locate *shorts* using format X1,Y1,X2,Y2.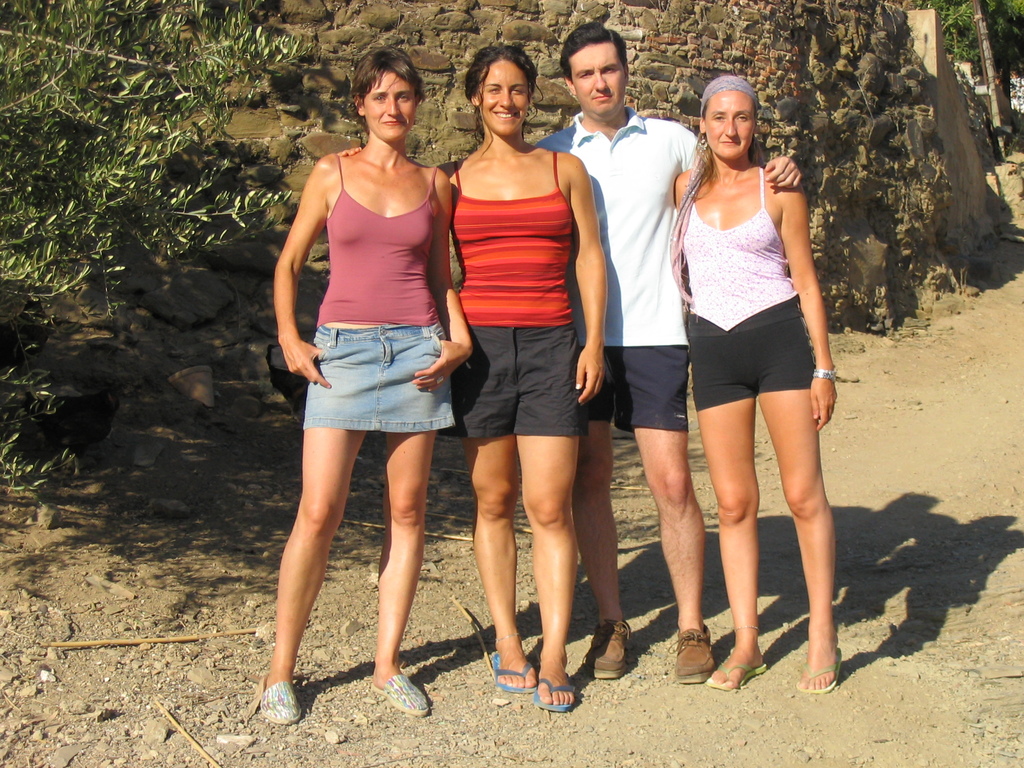
686,298,813,412.
